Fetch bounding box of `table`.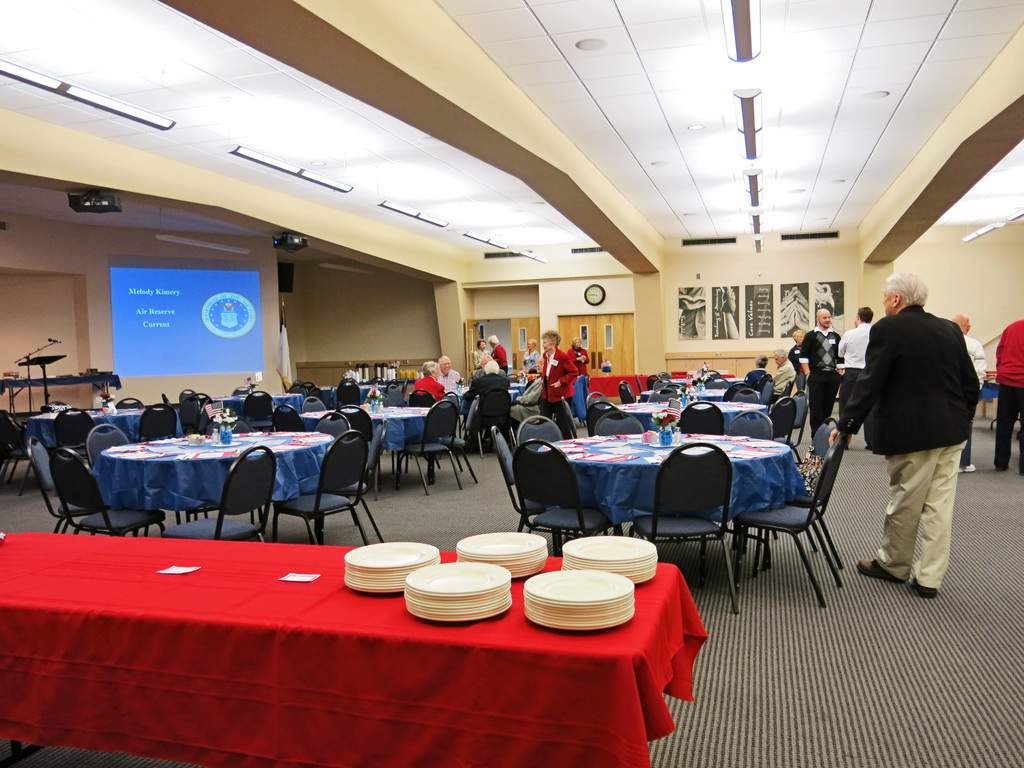
Bbox: x1=302 y1=405 x2=432 y2=456.
